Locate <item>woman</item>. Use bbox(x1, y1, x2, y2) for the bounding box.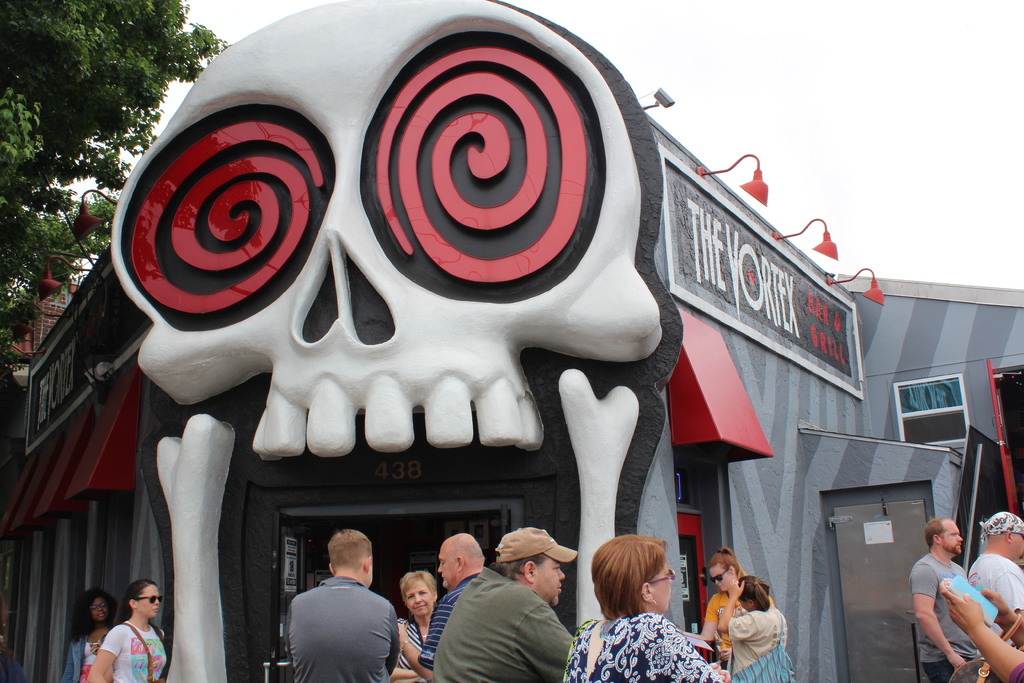
bbox(399, 567, 435, 682).
